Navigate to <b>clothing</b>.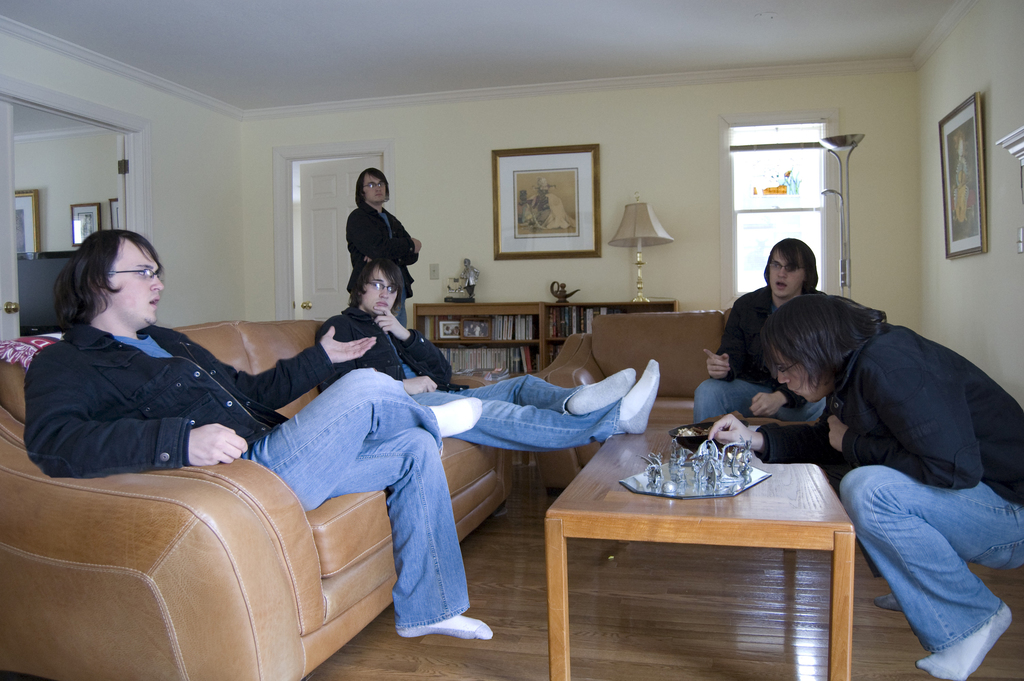
Navigation target: (x1=30, y1=321, x2=474, y2=648).
